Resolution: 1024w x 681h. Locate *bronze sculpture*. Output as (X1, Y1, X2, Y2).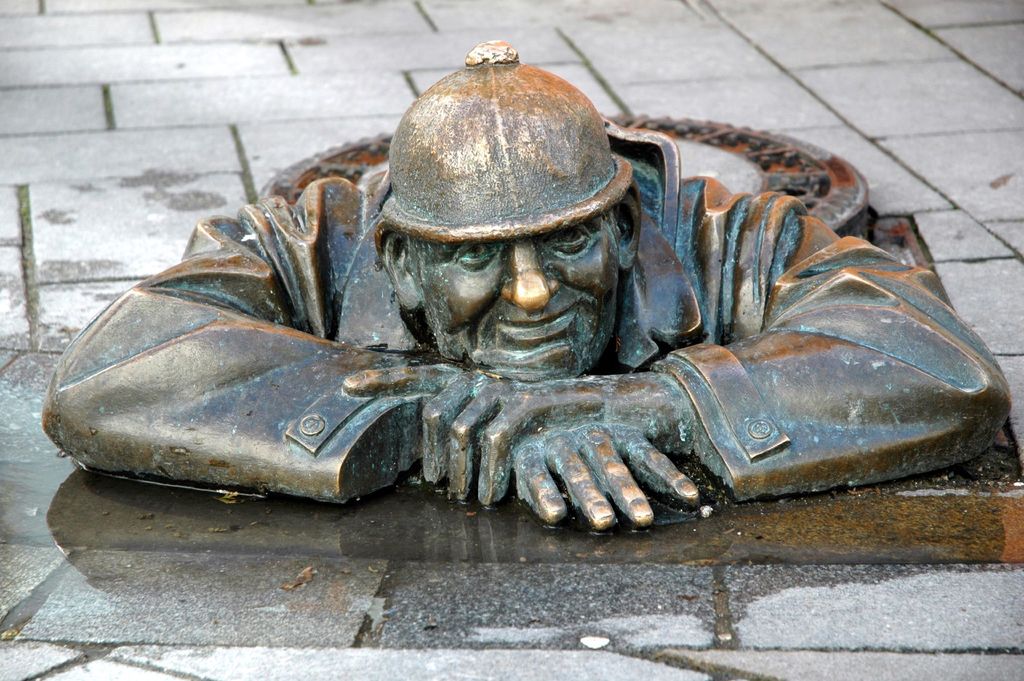
(40, 47, 972, 577).
